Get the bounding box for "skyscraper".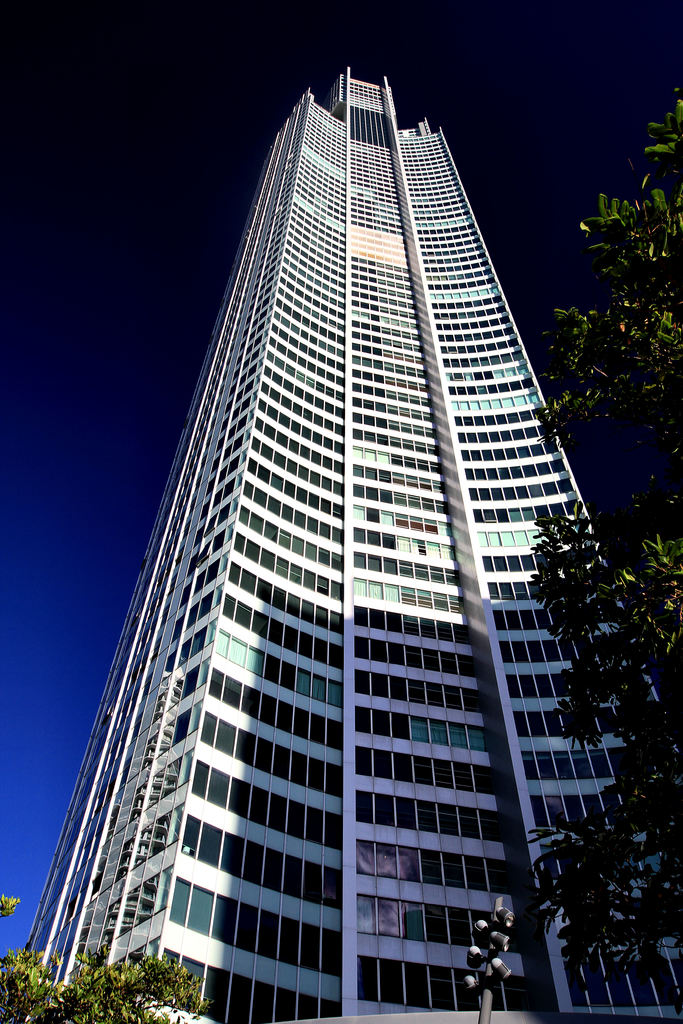
<region>25, 65, 637, 1021</region>.
